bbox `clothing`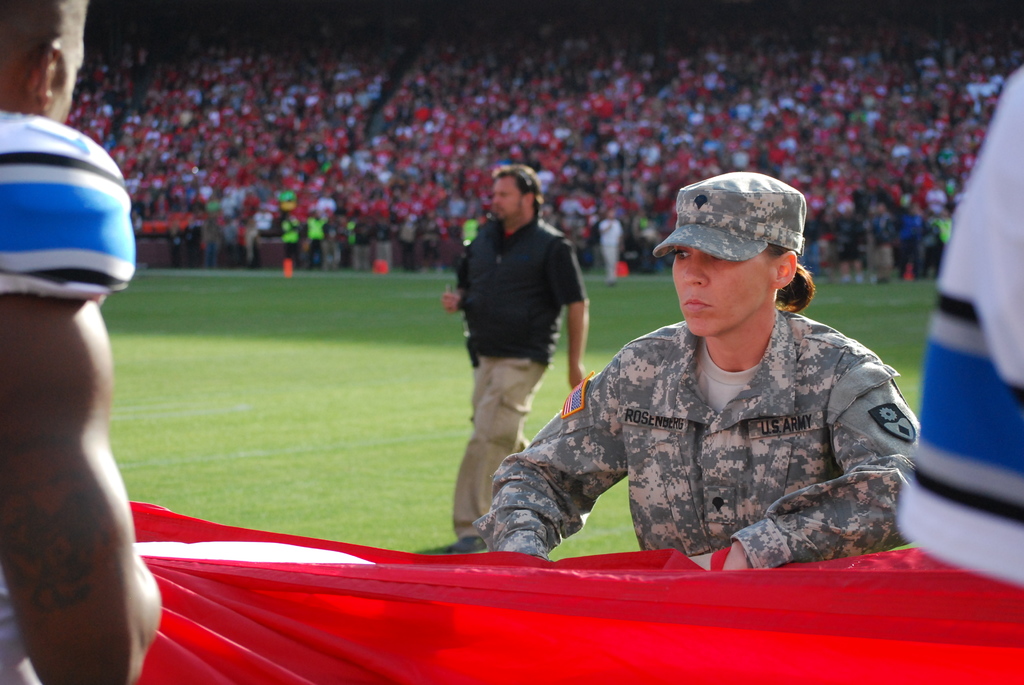
<bbox>891, 66, 1023, 592</bbox>
